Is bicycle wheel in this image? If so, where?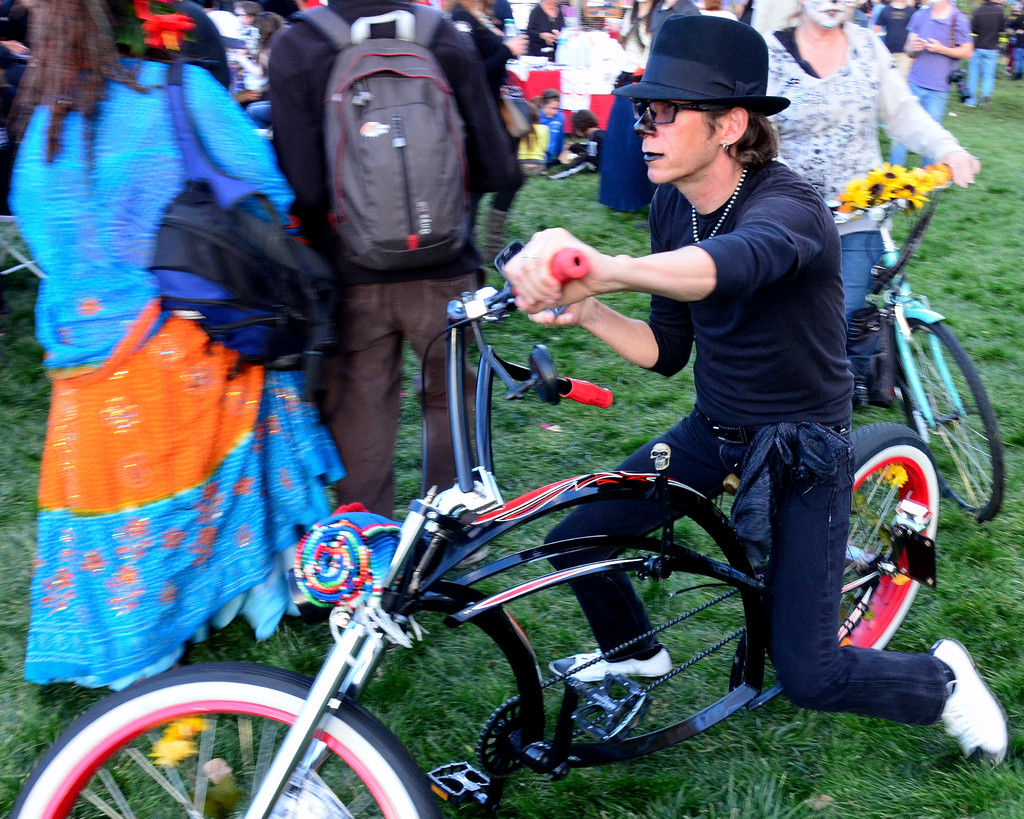
Yes, at (884,314,1007,523).
